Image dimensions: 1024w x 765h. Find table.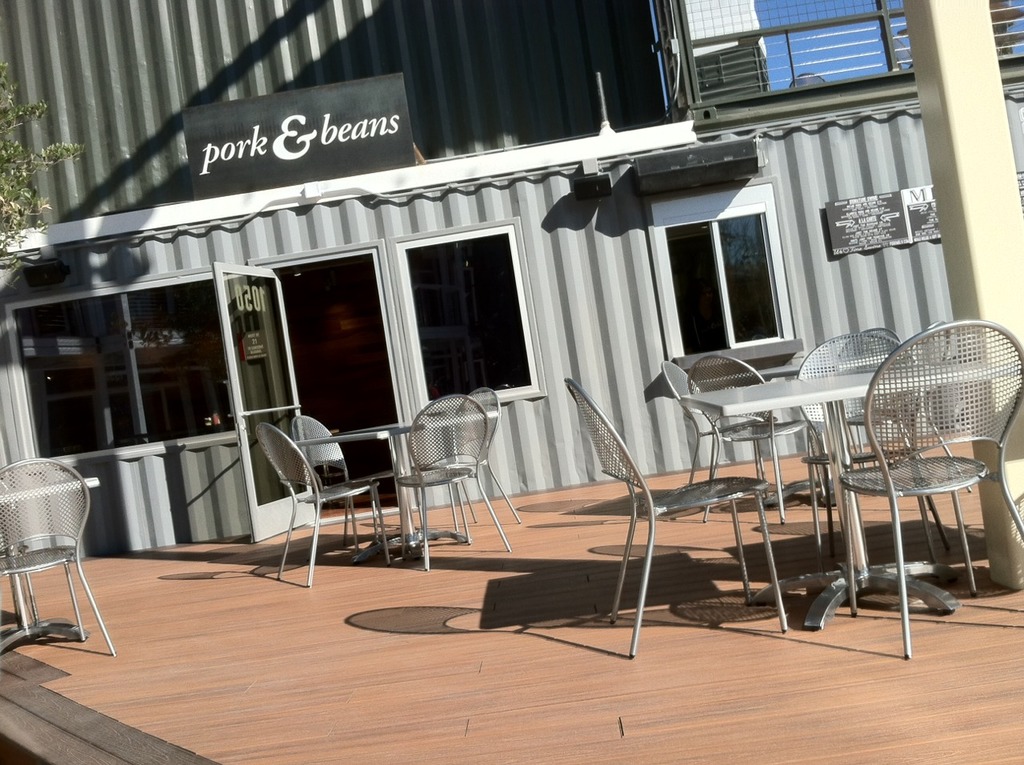
region(0, 483, 98, 668).
